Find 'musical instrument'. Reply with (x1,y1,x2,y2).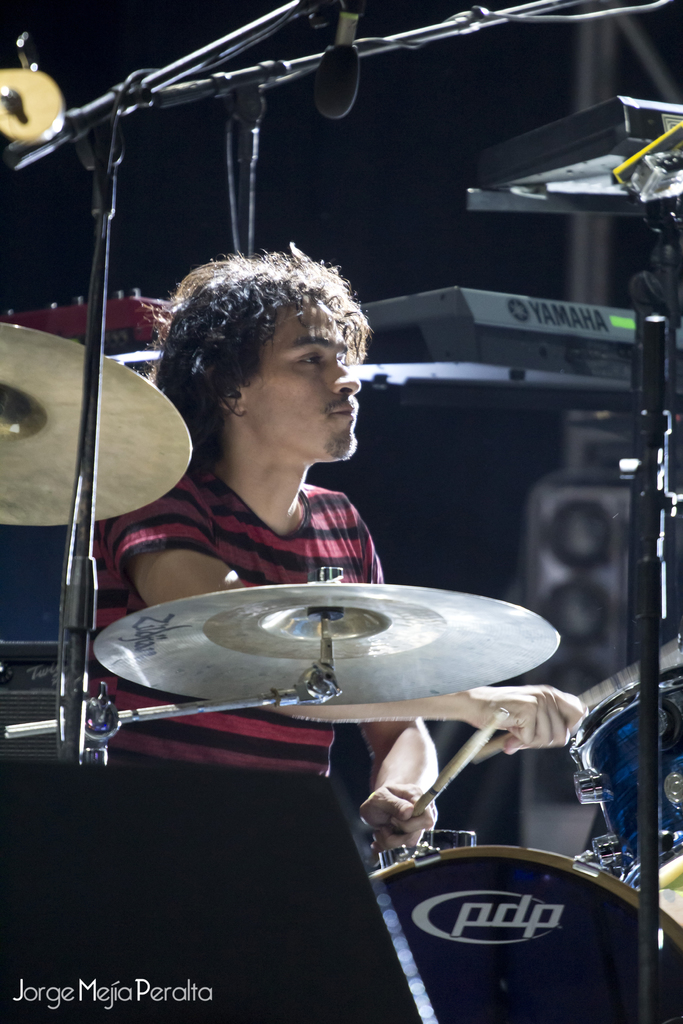
(0,319,193,533).
